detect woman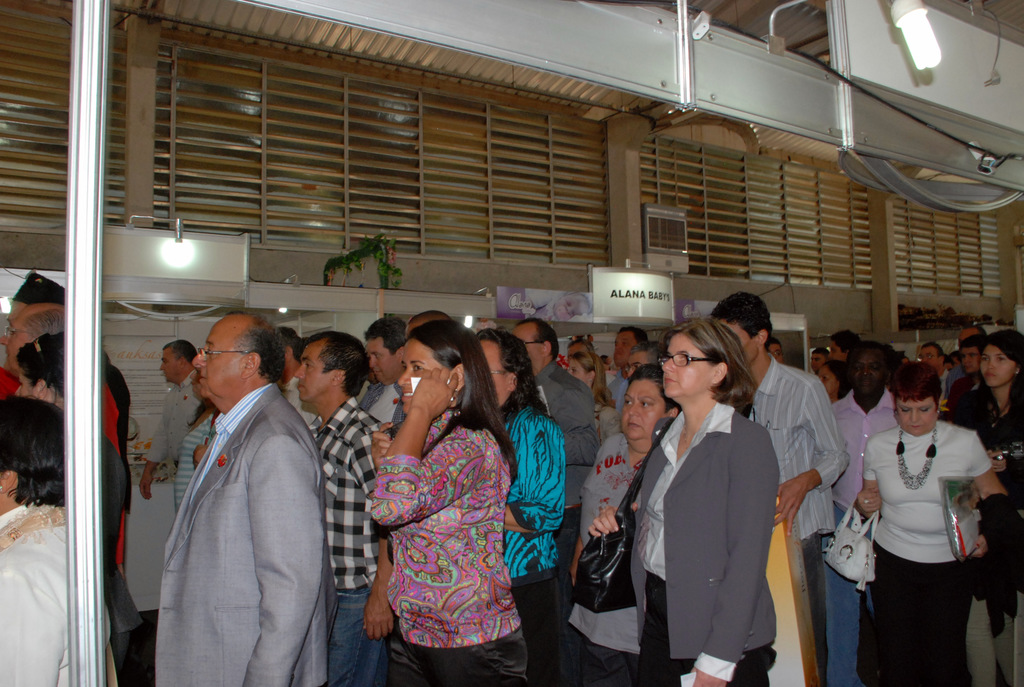
x1=826, y1=362, x2=1002, y2=684
